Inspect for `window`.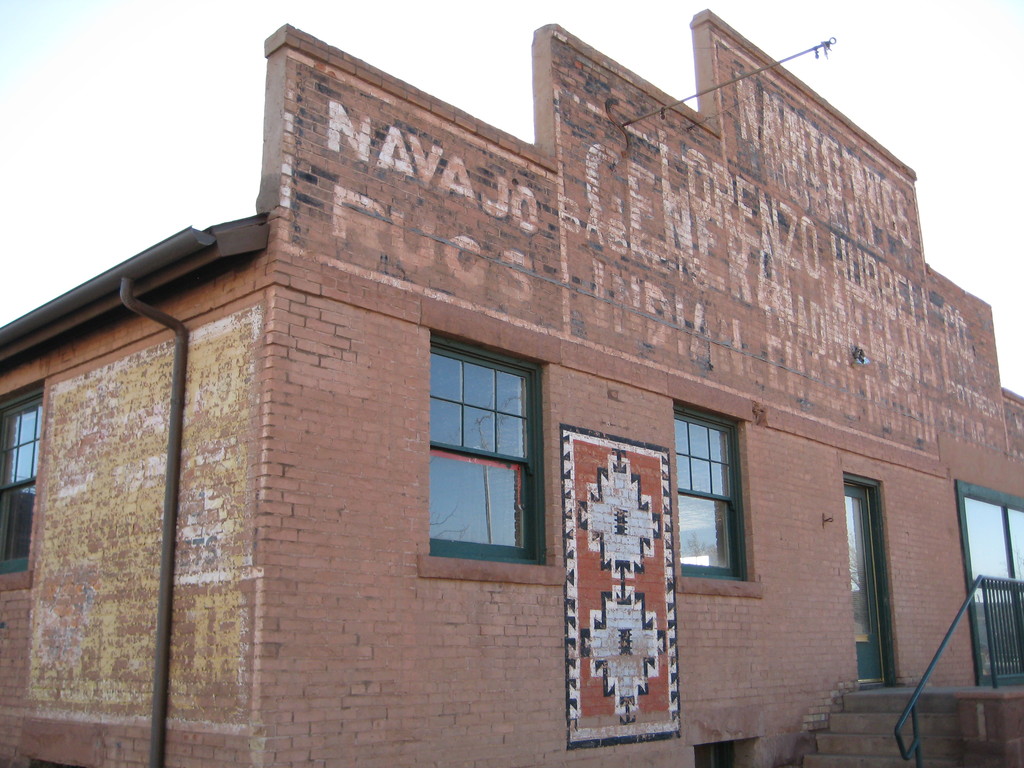
Inspection: (x1=420, y1=307, x2=543, y2=577).
